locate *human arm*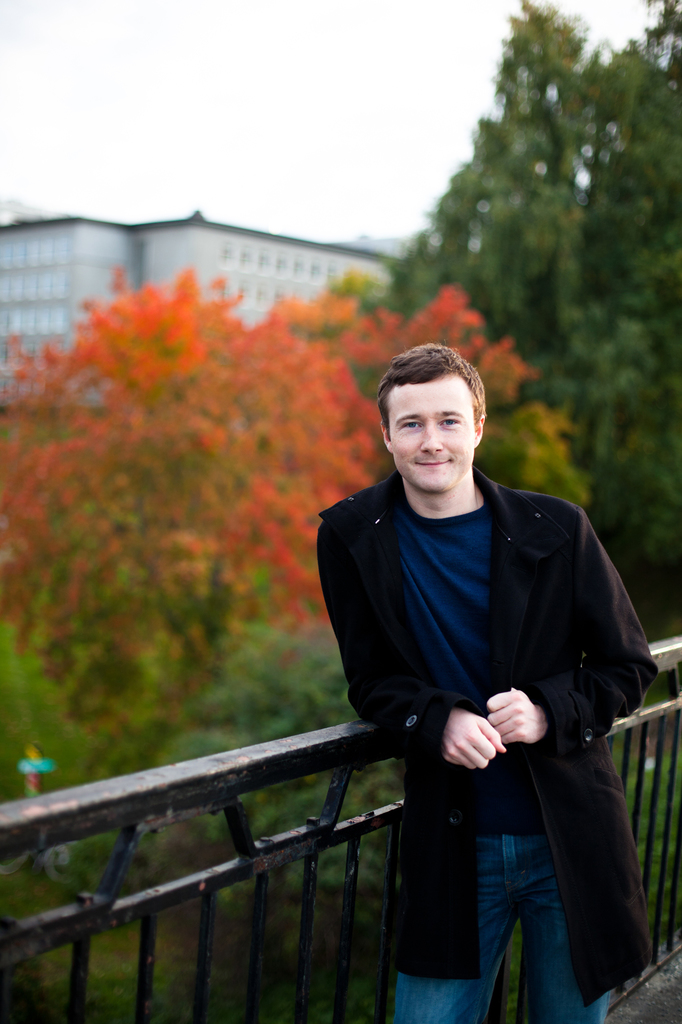
box(338, 519, 504, 770)
